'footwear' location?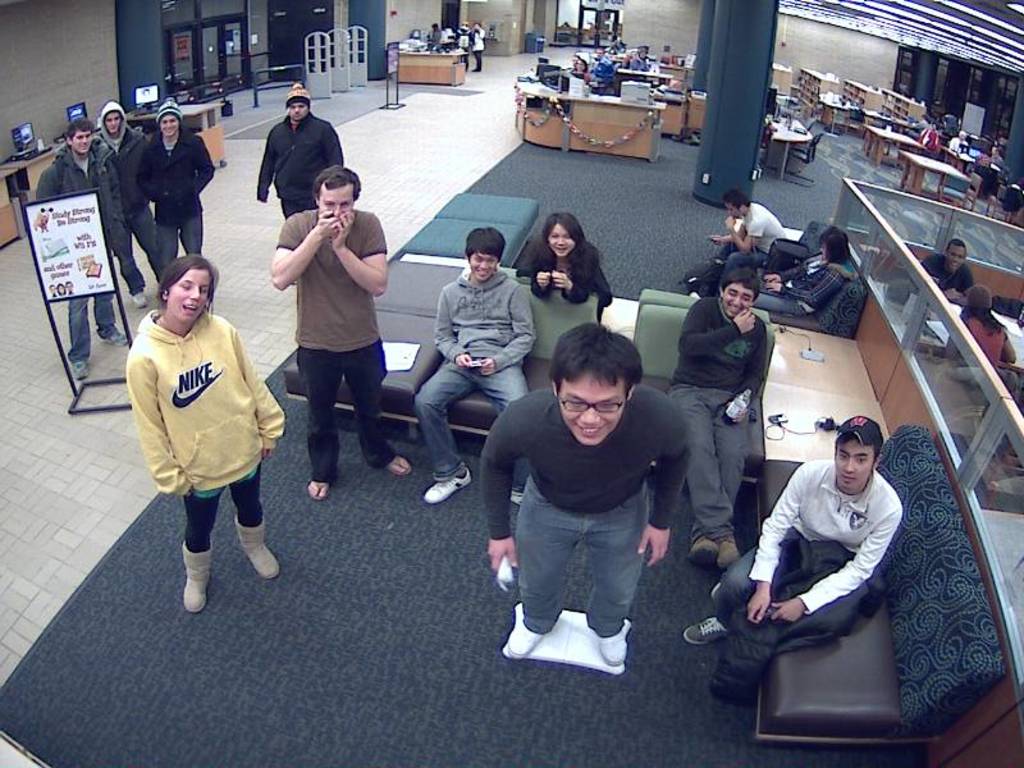
bbox=[234, 521, 280, 580]
